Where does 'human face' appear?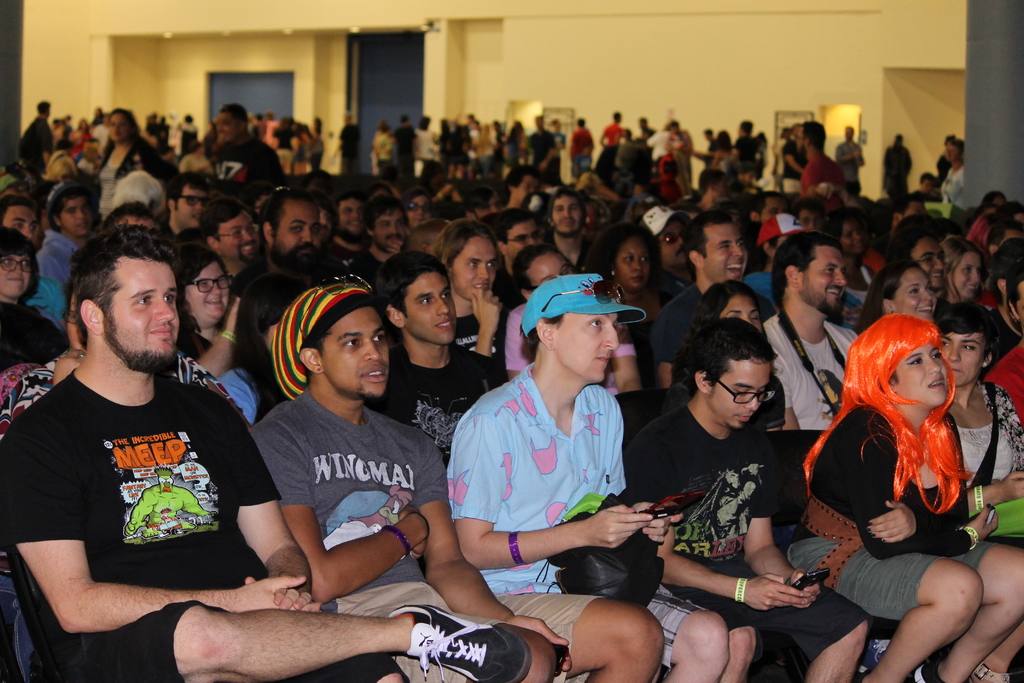
Appears at bbox(0, 206, 40, 238).
